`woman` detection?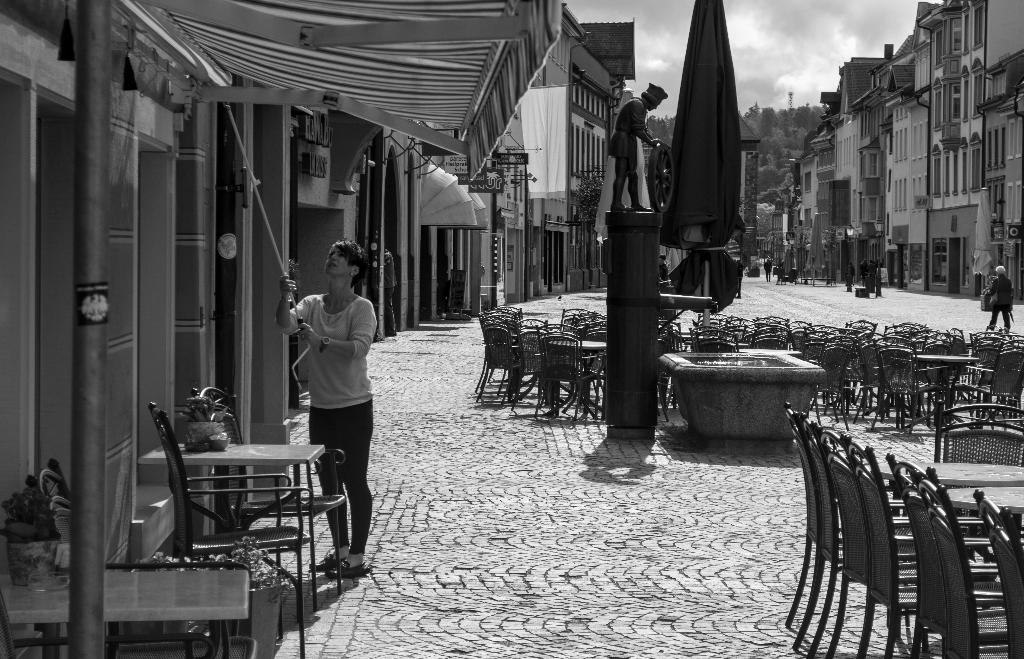
272/234/383/580
